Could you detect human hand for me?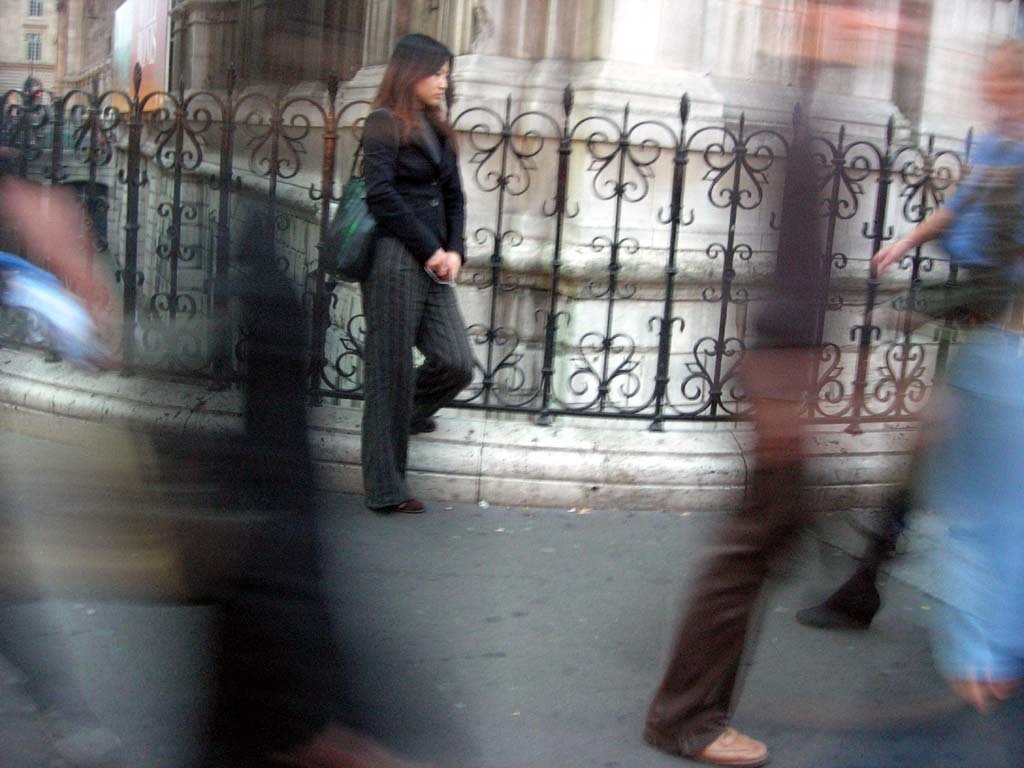
Detection result: region(944, 679, 1020, 713).
